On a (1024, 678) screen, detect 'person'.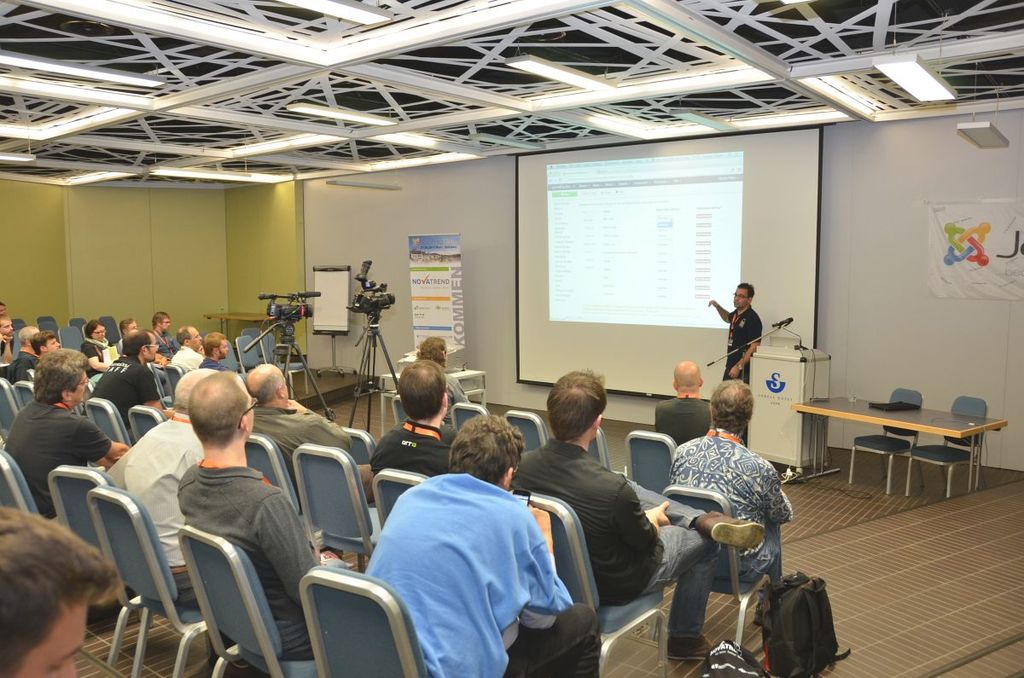
[left=346, top=410, right=597, bottom=677].
